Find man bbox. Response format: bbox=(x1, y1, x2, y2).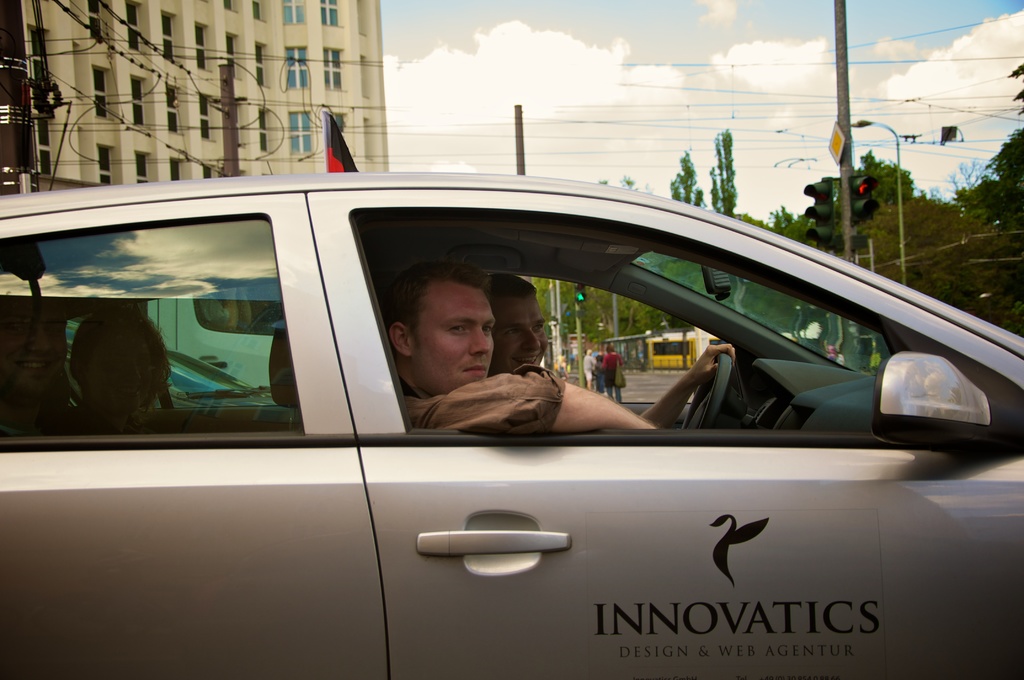
bbox=(0, 283, 72, 435).
